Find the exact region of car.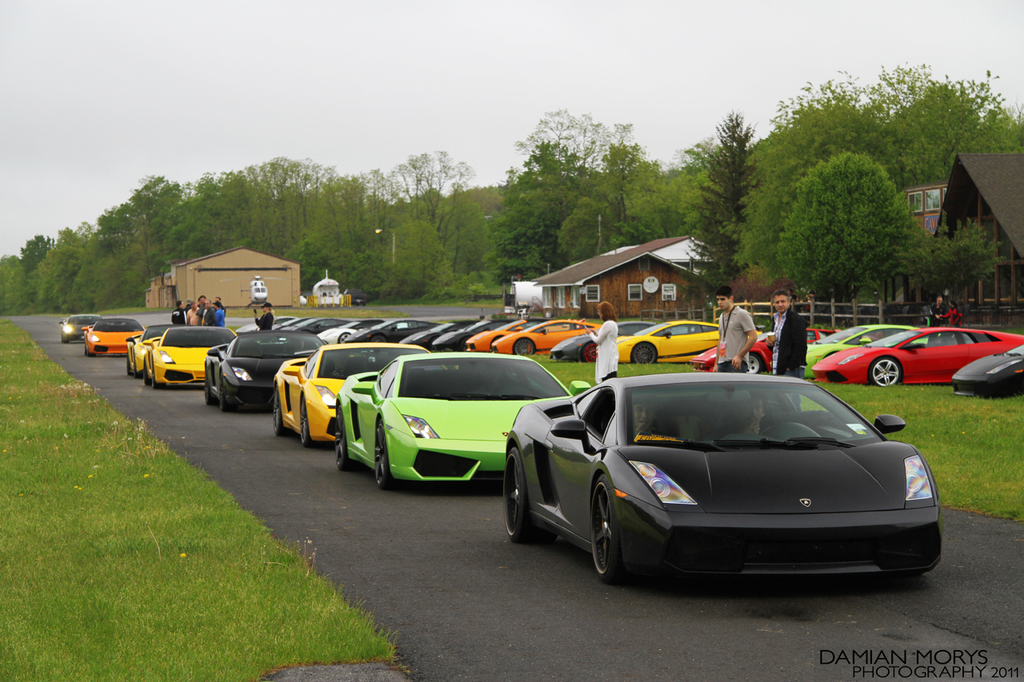
Exact region: 530:373:924:591.
